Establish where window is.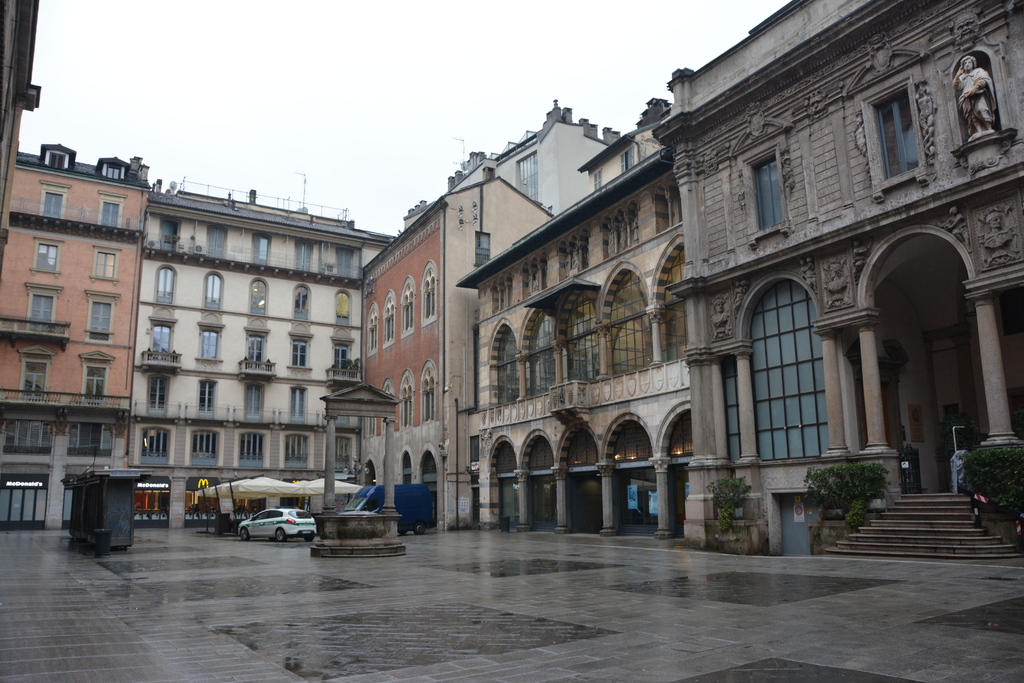
Established at left=239, top=433, right=265, bottom=468.
